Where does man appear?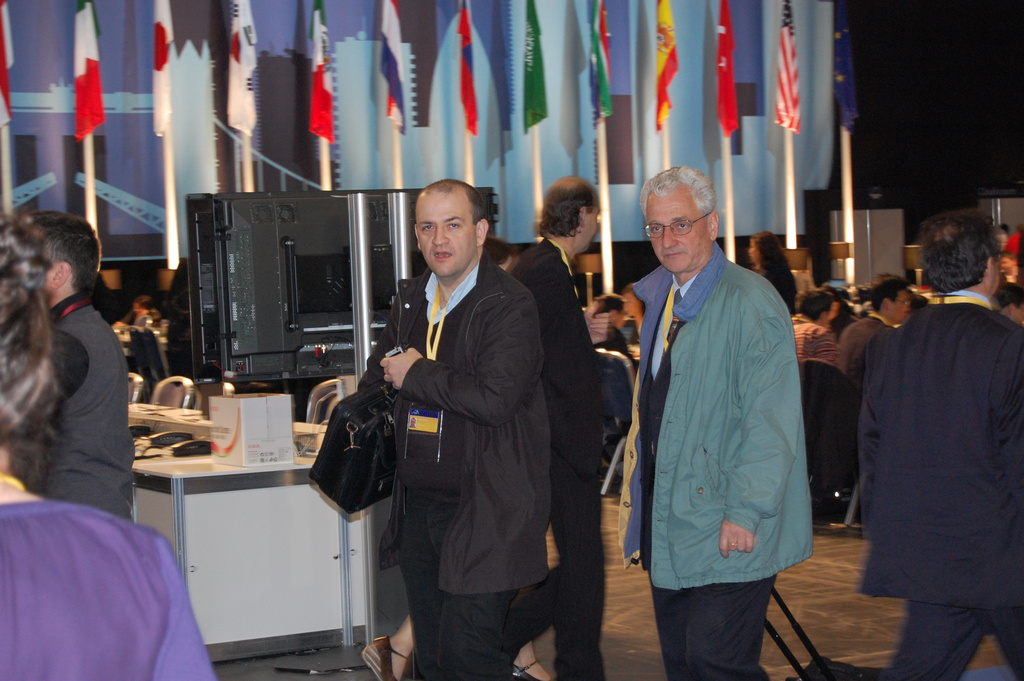
Appears at [850, 207, 1023, 680].
